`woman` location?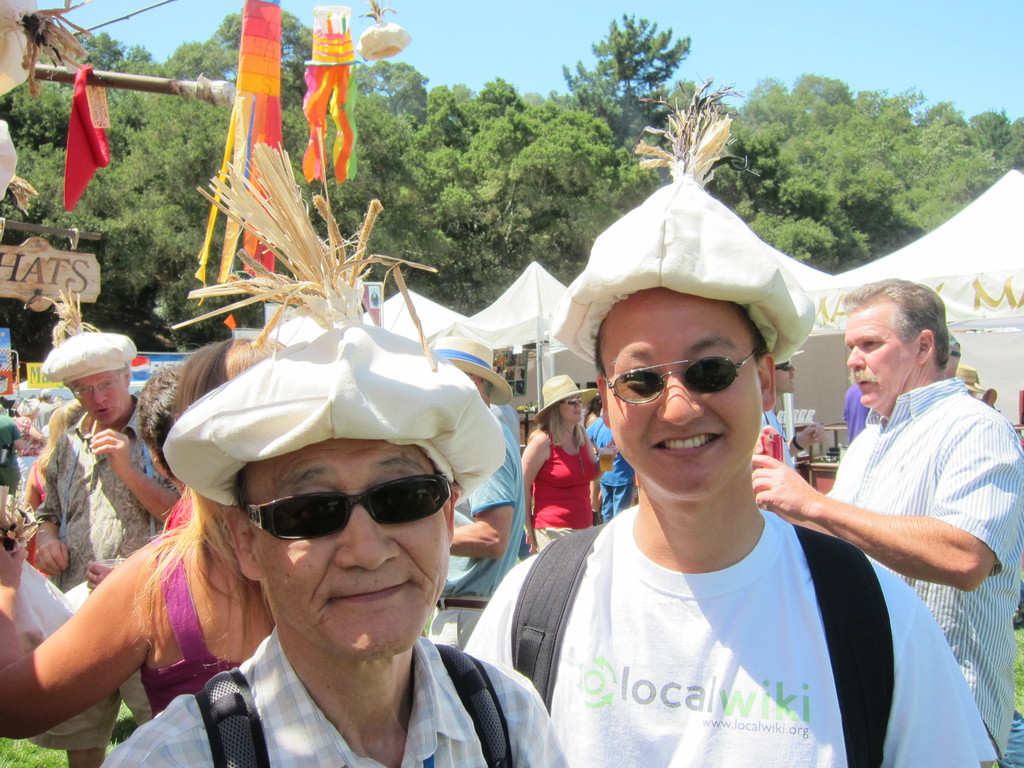
region(0, 401, 23, 529)
